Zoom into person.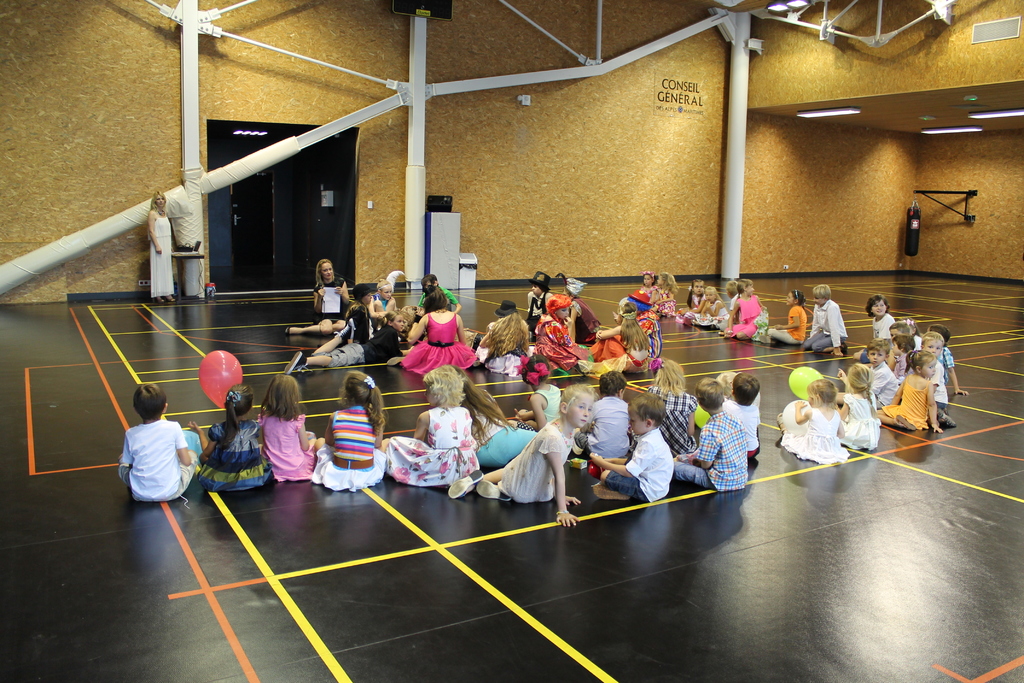
Zoom target: locate(447, 385, 601, 527).
